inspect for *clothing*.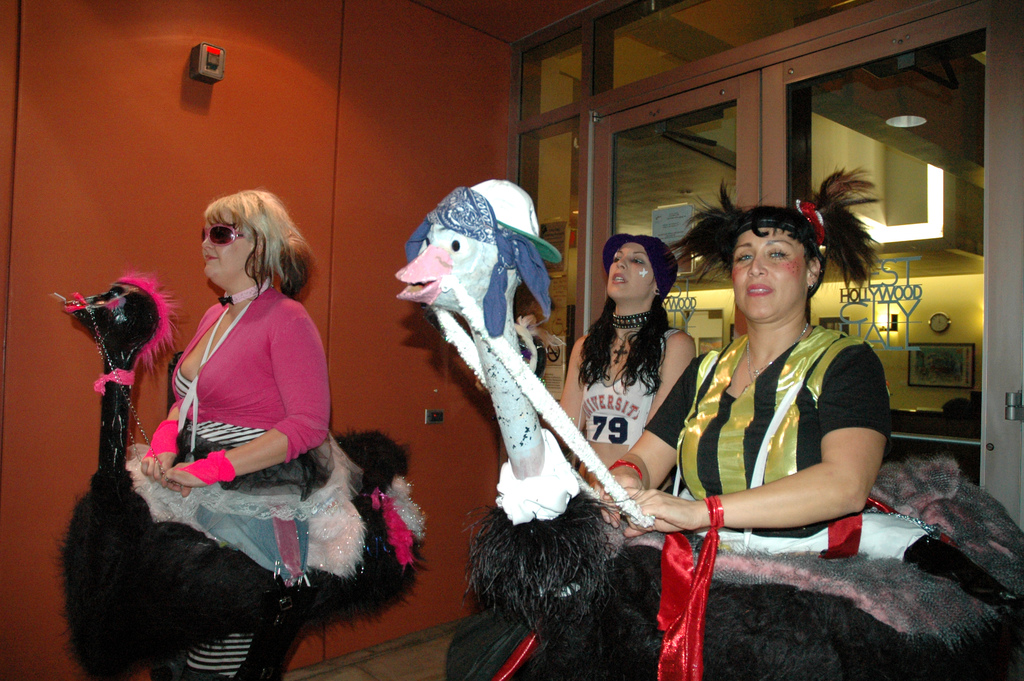
Inspection: x1=580 y1=320 x2=700 y2=472.
